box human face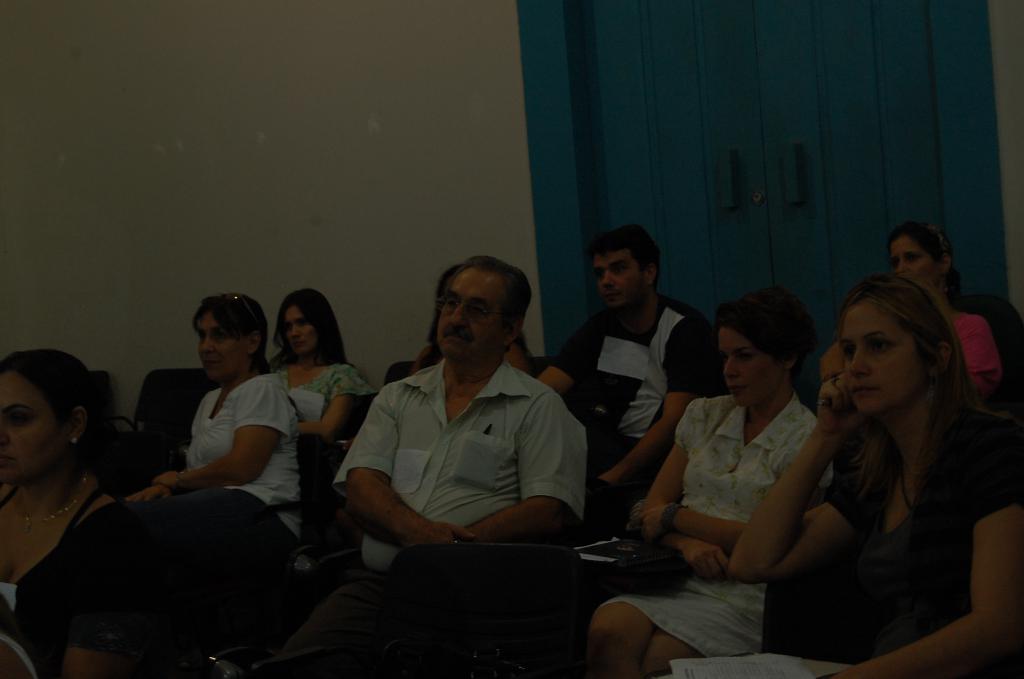
842 300 920 421
